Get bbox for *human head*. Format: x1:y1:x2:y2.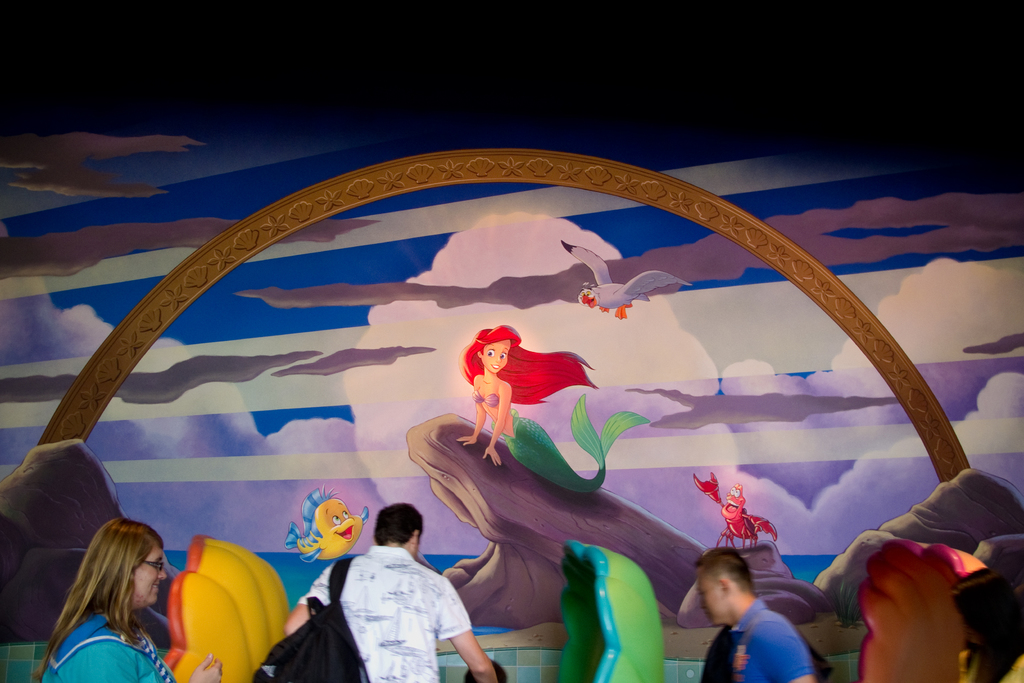
700:552:748:631.
